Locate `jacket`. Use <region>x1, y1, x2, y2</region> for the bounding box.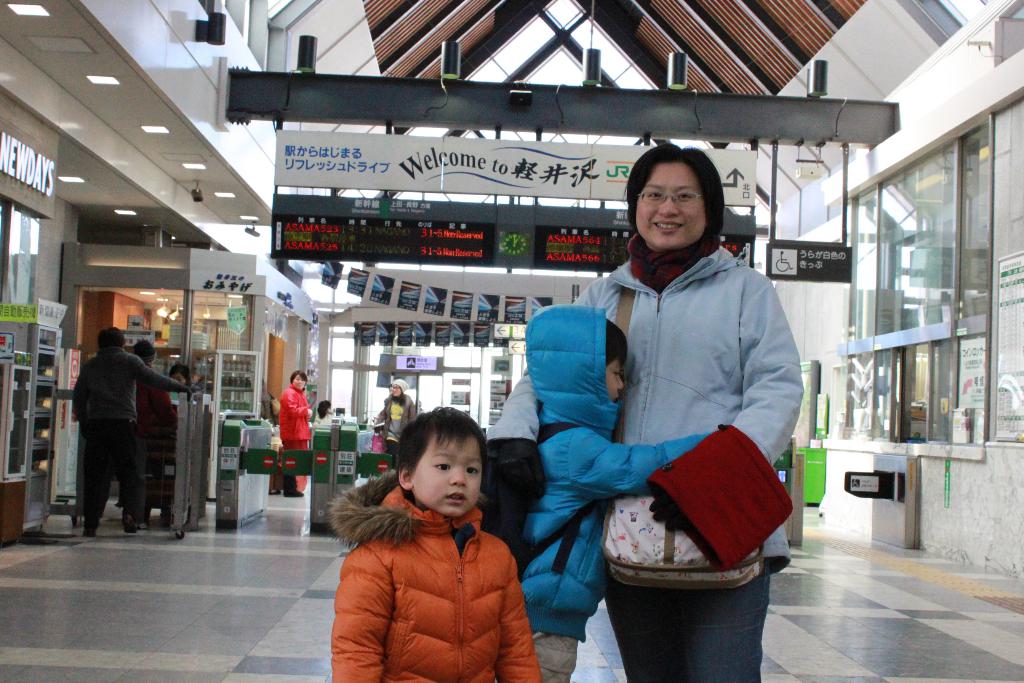
<region>520, 306, 713, 641</region>.
